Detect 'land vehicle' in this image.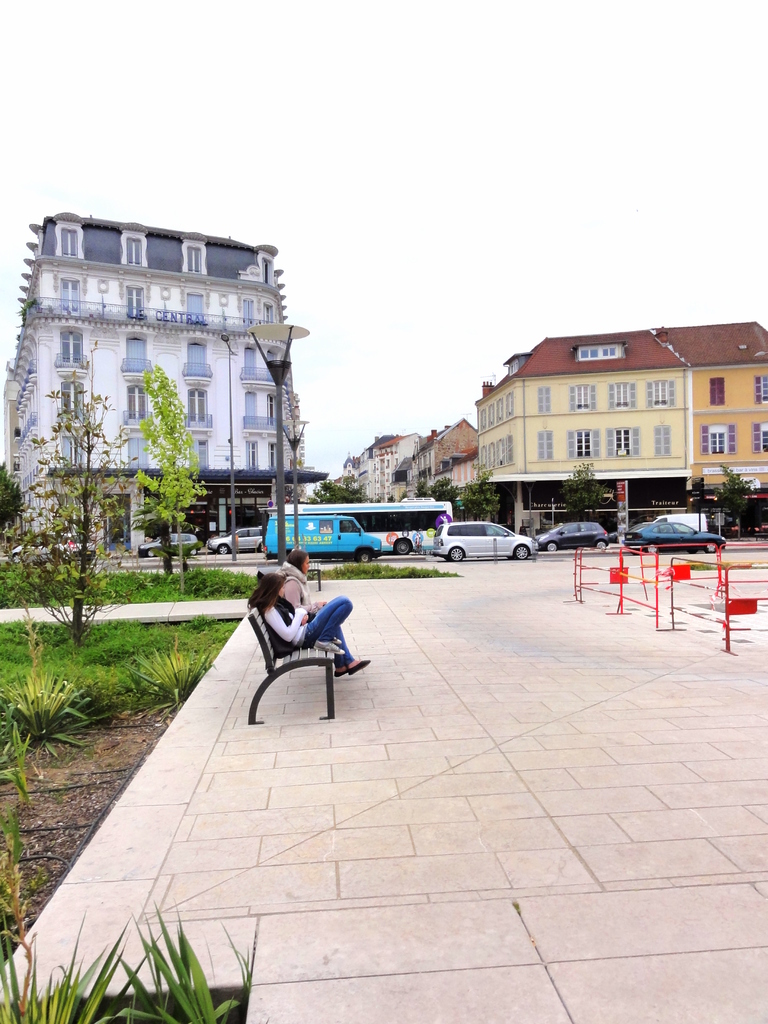
Detection: <region>287, 495, 452, 550</region>.
